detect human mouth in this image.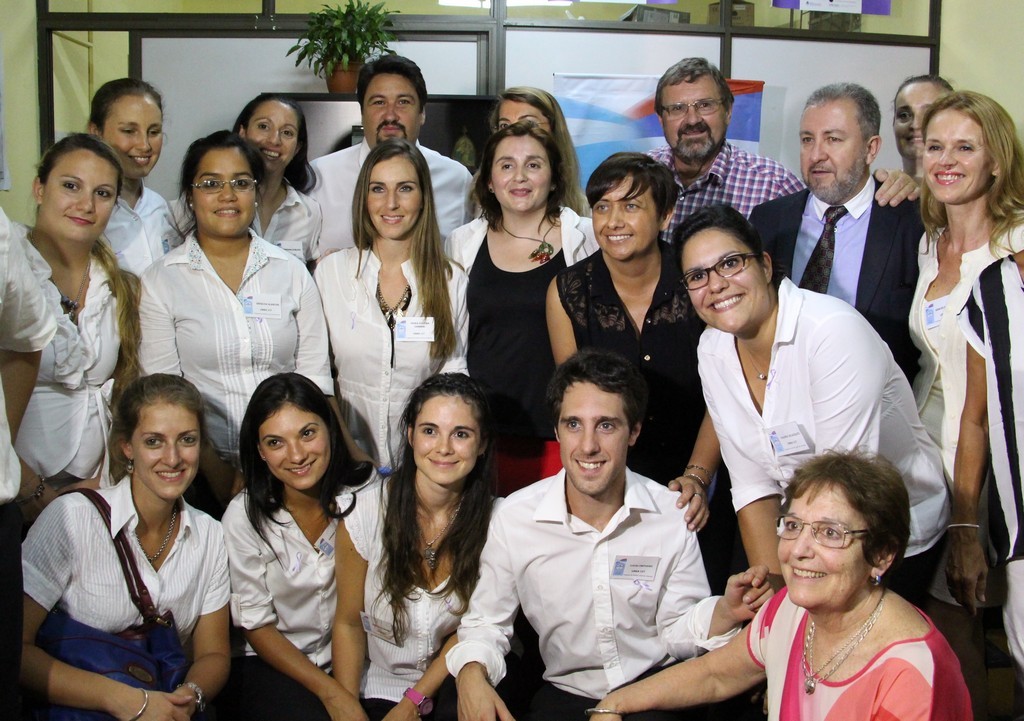
Detection: l=214, t=204, r=239, b=216.
